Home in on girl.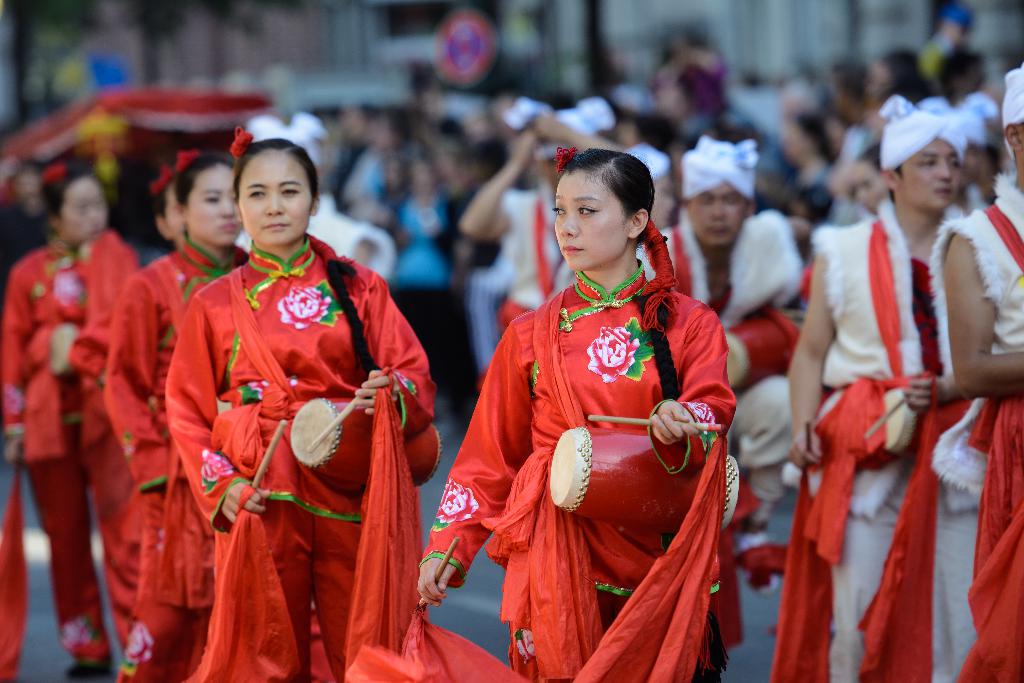
Homed in at bbox(159, 124, 522, 682).
